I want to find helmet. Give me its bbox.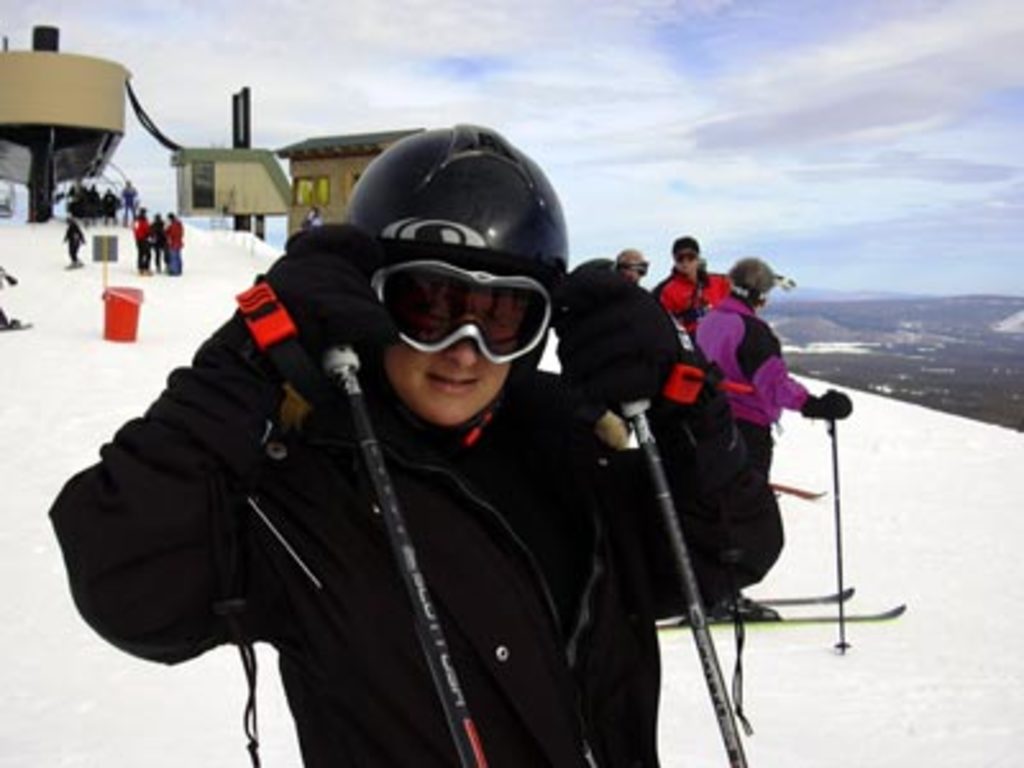
340,120,550,443.
